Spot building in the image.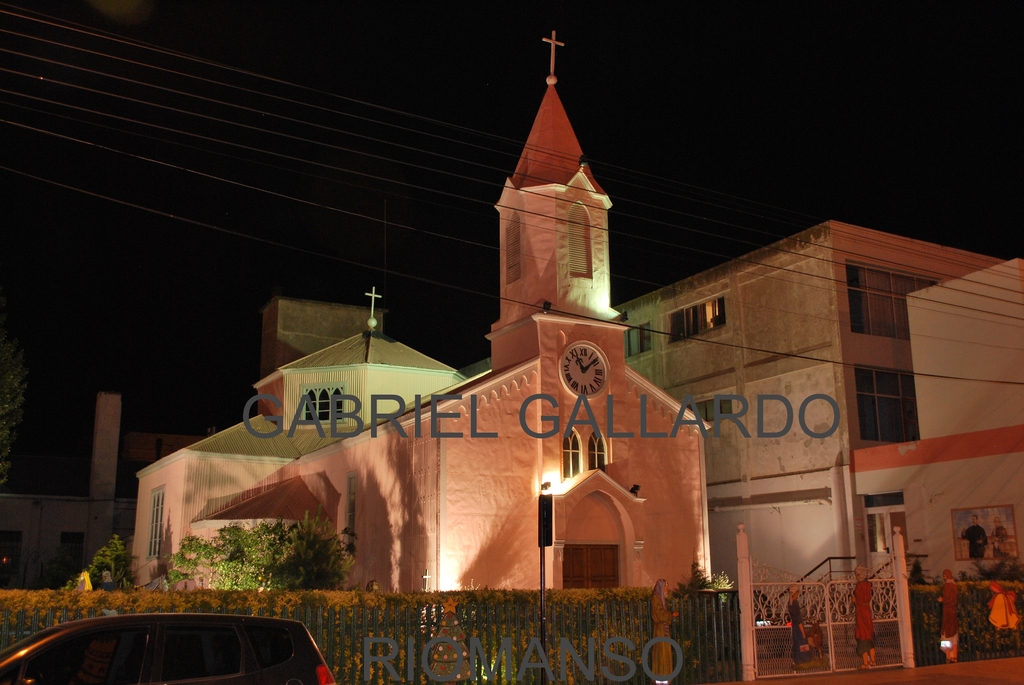
building found at l=200, t=80, r=720, b=681.
